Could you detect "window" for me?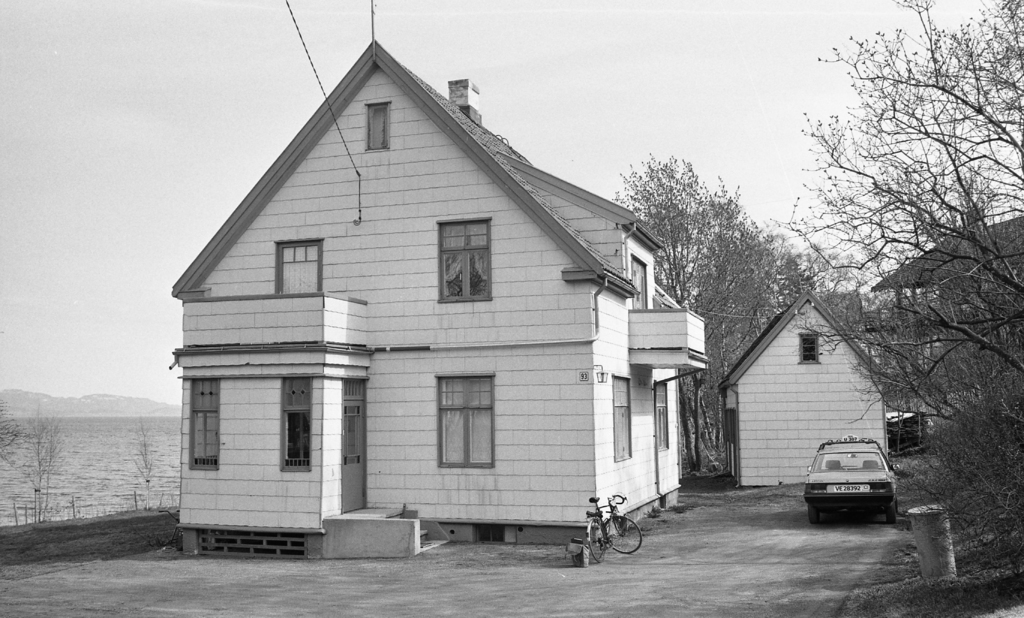
Detection result: crop(612, 371, 633, 460).
